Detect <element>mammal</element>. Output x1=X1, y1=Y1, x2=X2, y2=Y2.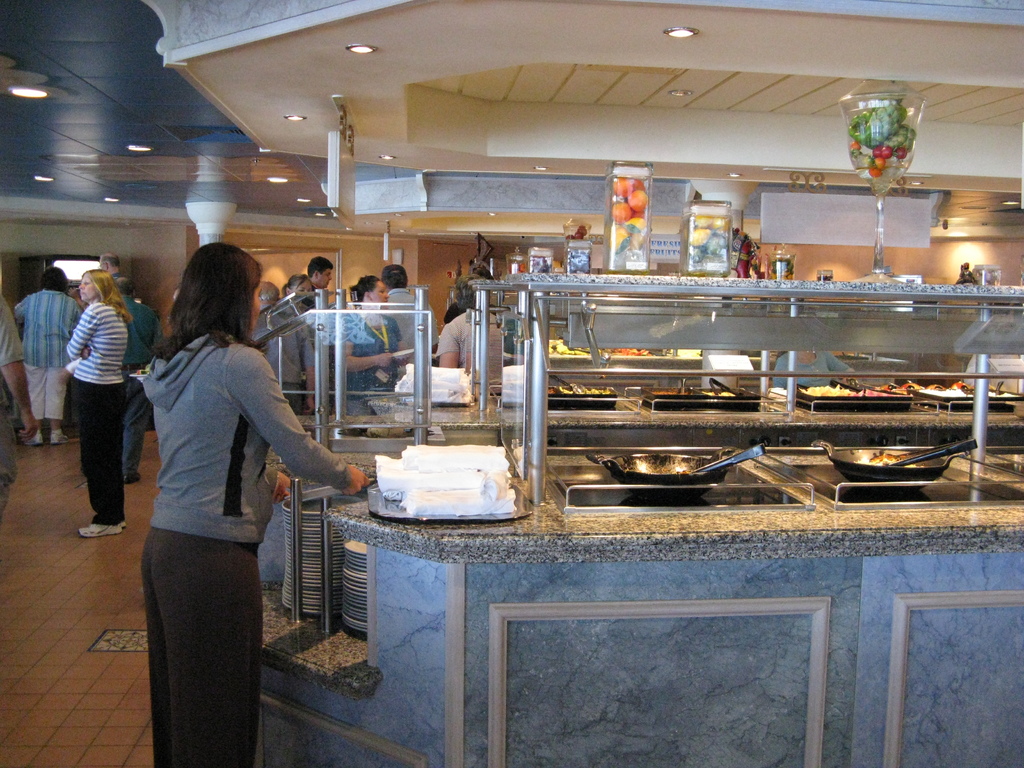
x1=340, y1=274, x2=407, y2=398.
